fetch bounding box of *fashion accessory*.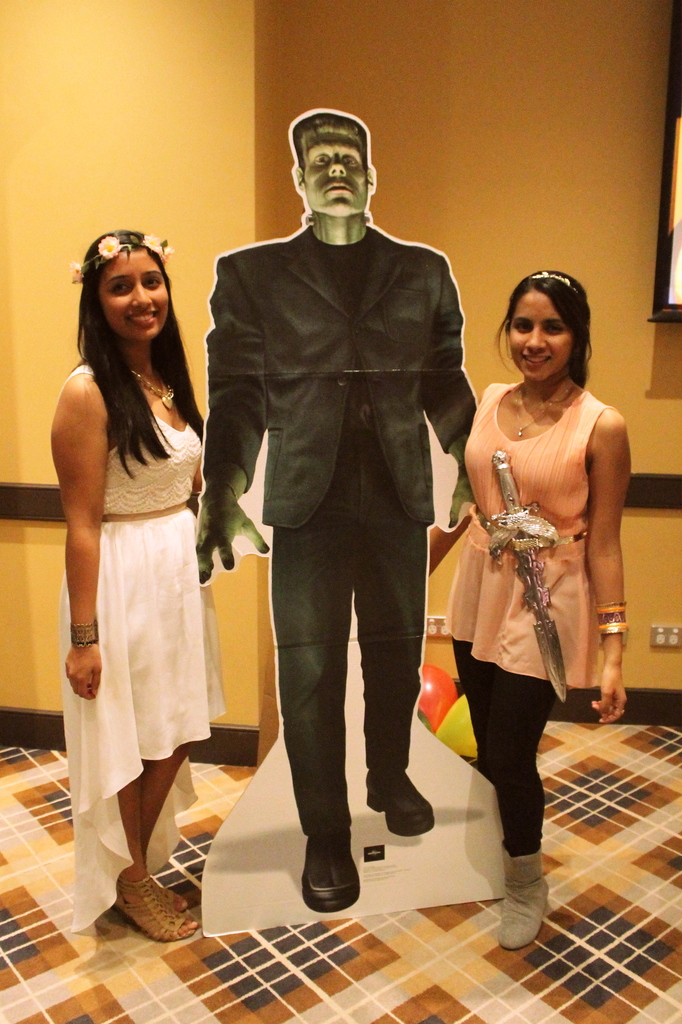
Bbox: Rect(515, 381, 576, 437).
